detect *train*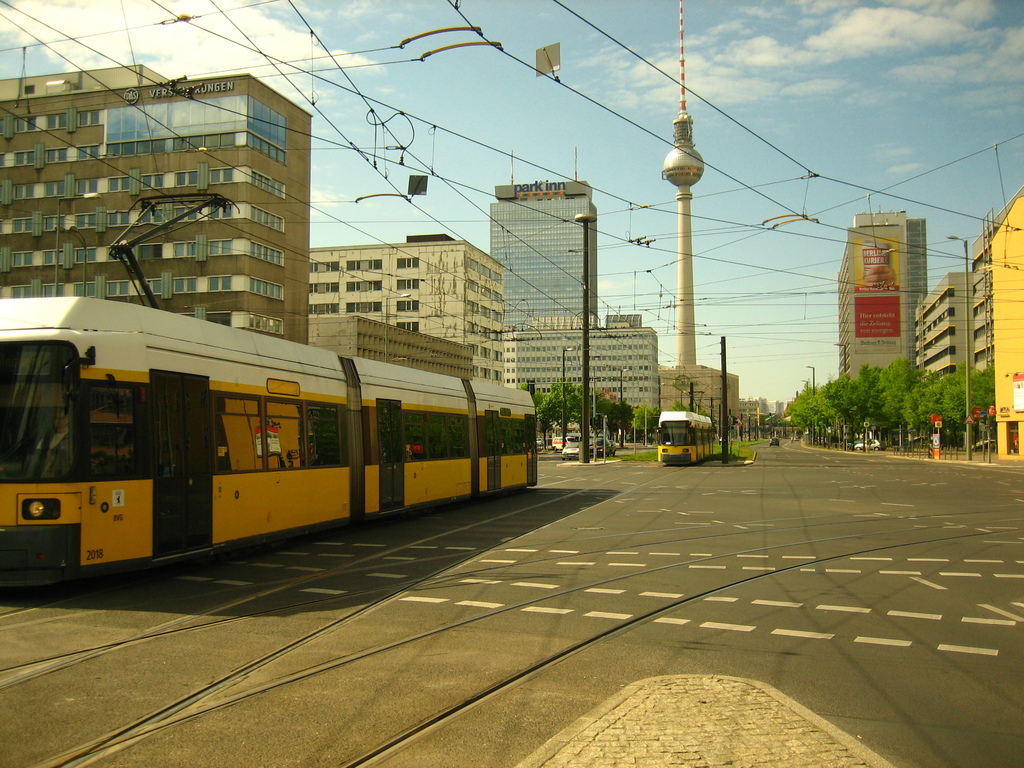
detection(656, 389, 716, 463)
